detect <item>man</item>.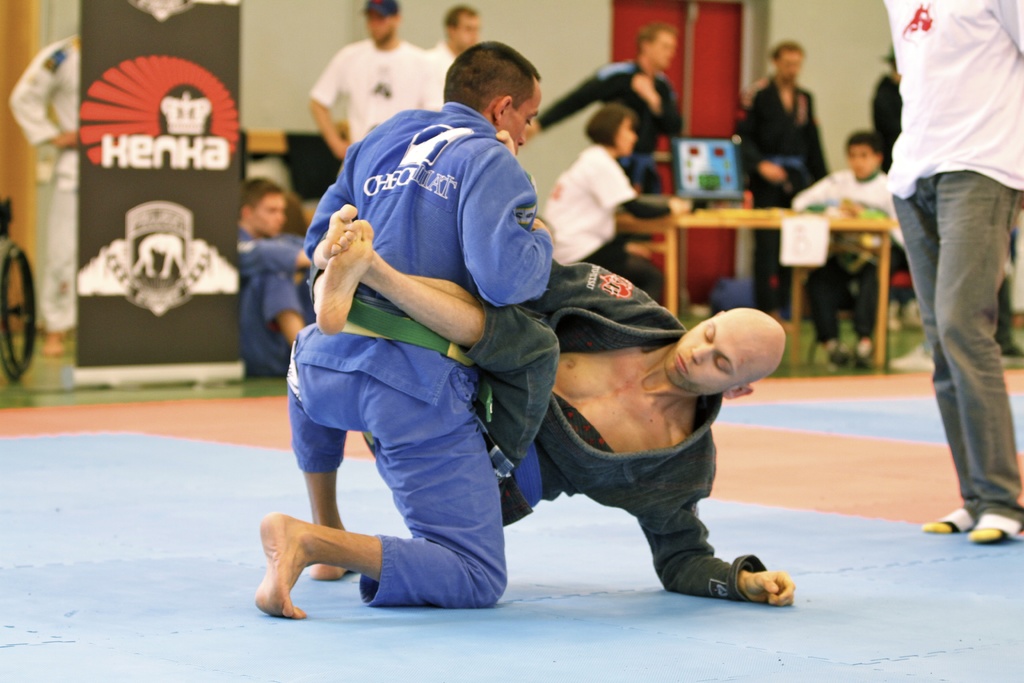
Detected at locate(9, 33, 79, 358).
